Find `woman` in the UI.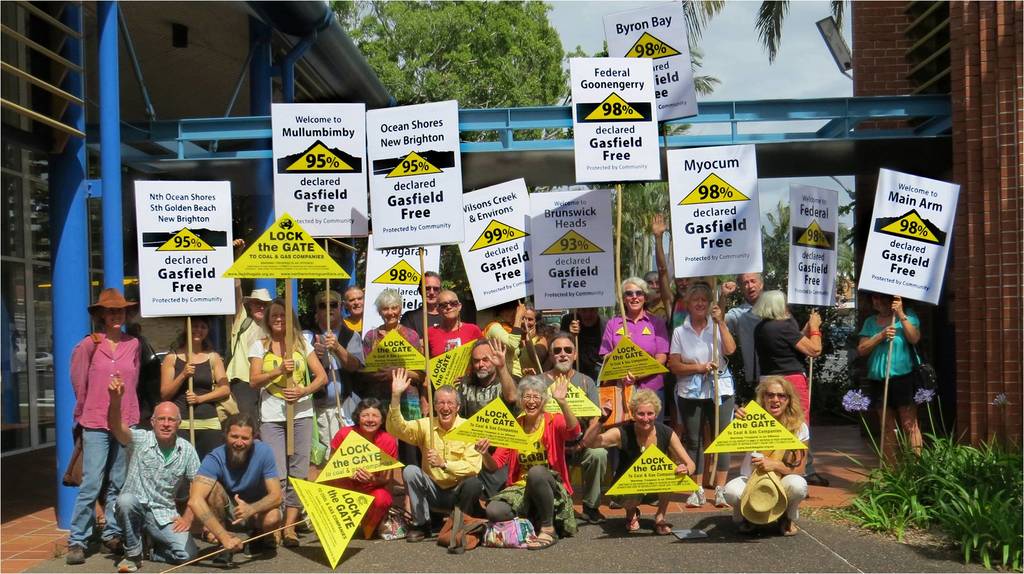
UI element at locate(581, 385, 695, 531).
